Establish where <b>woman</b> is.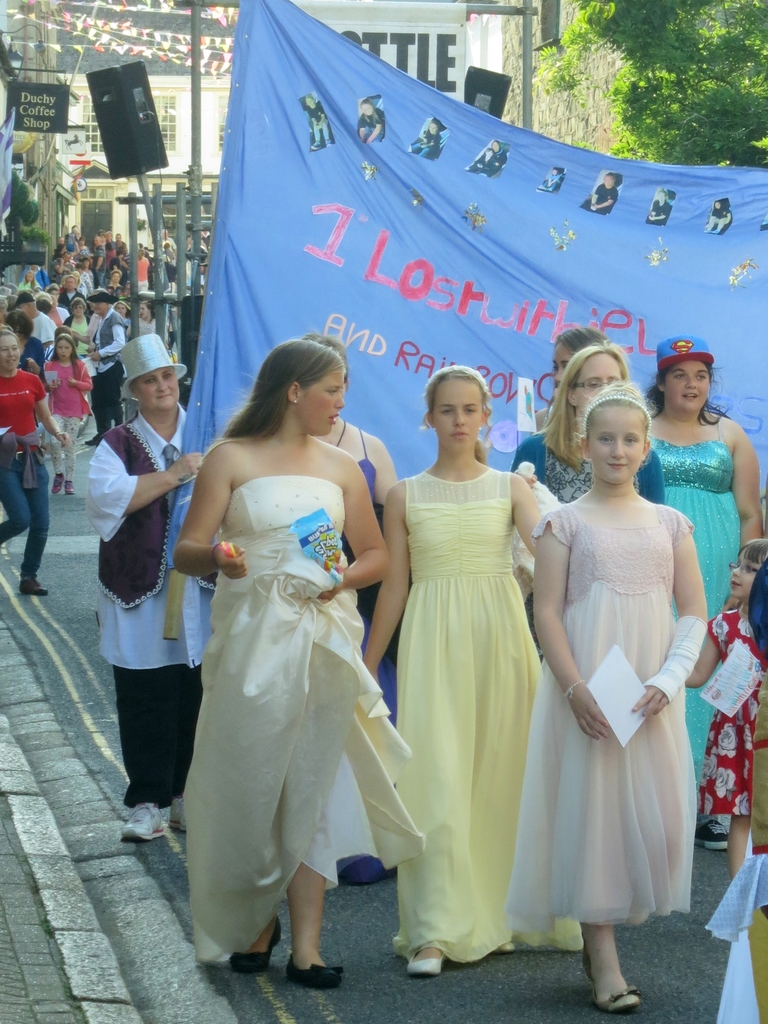
Established at <box>513,342,667,504</box>.
